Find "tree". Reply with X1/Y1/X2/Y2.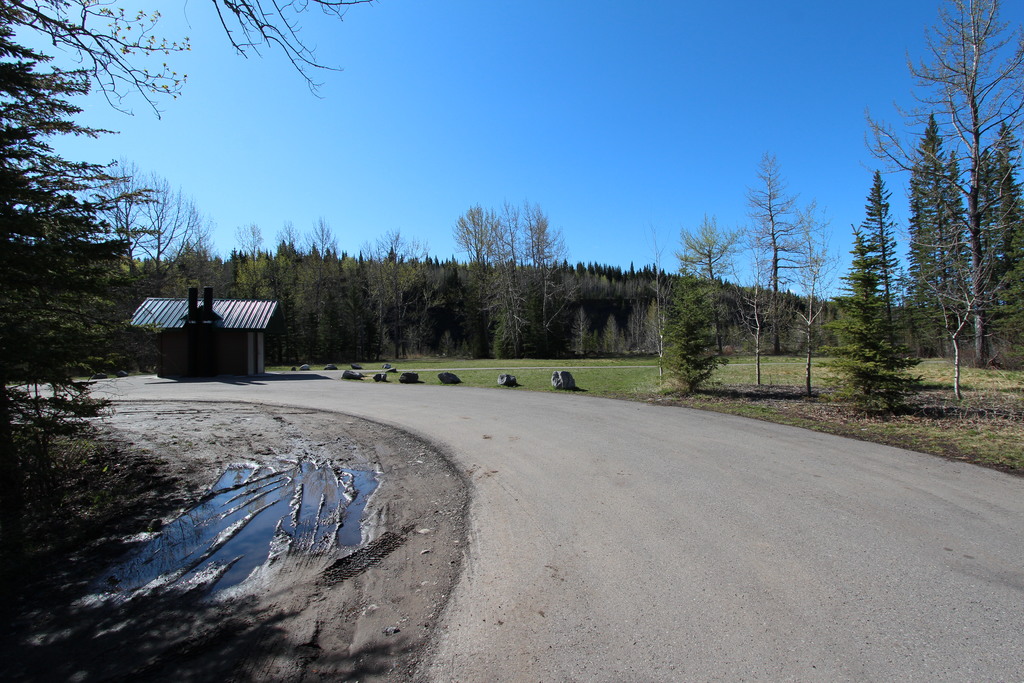
0/0/399/595.
